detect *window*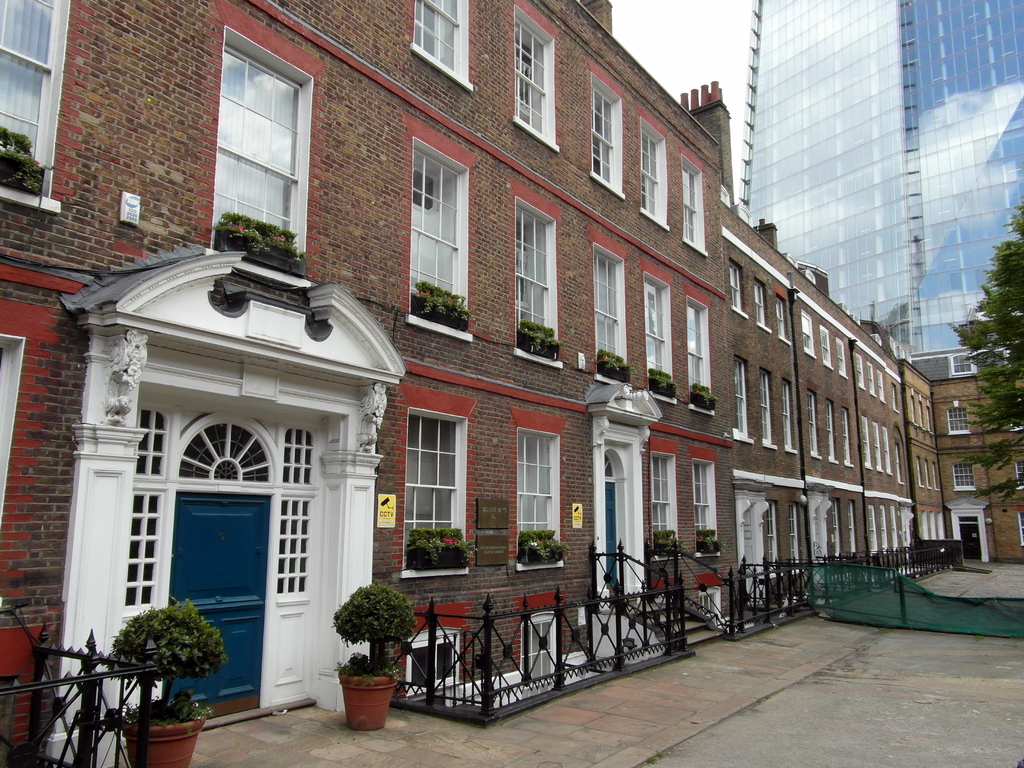
left=887, top=380, right=906, bottom=414
